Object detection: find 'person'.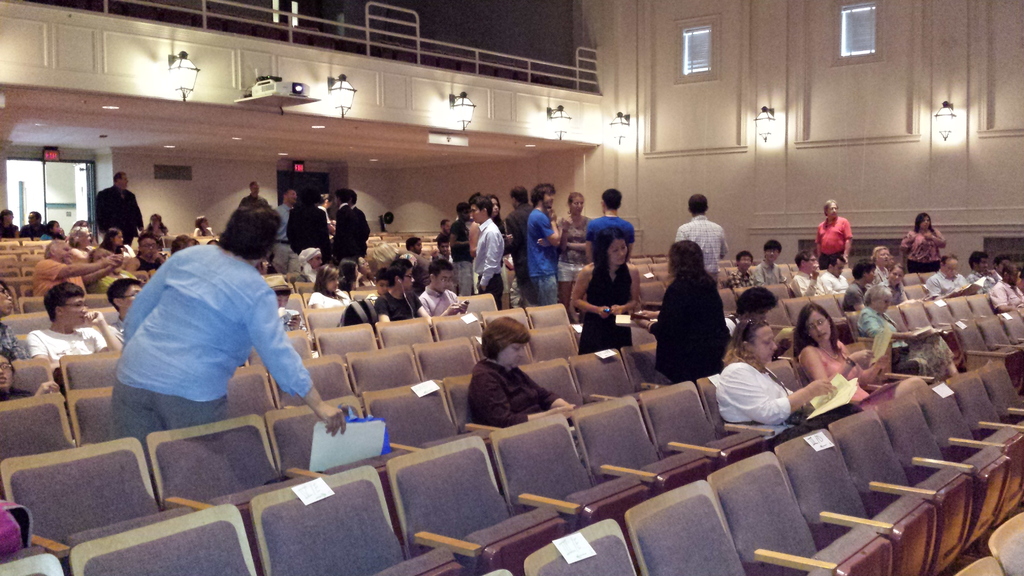
l=559, t=192, r=591, b=301.
